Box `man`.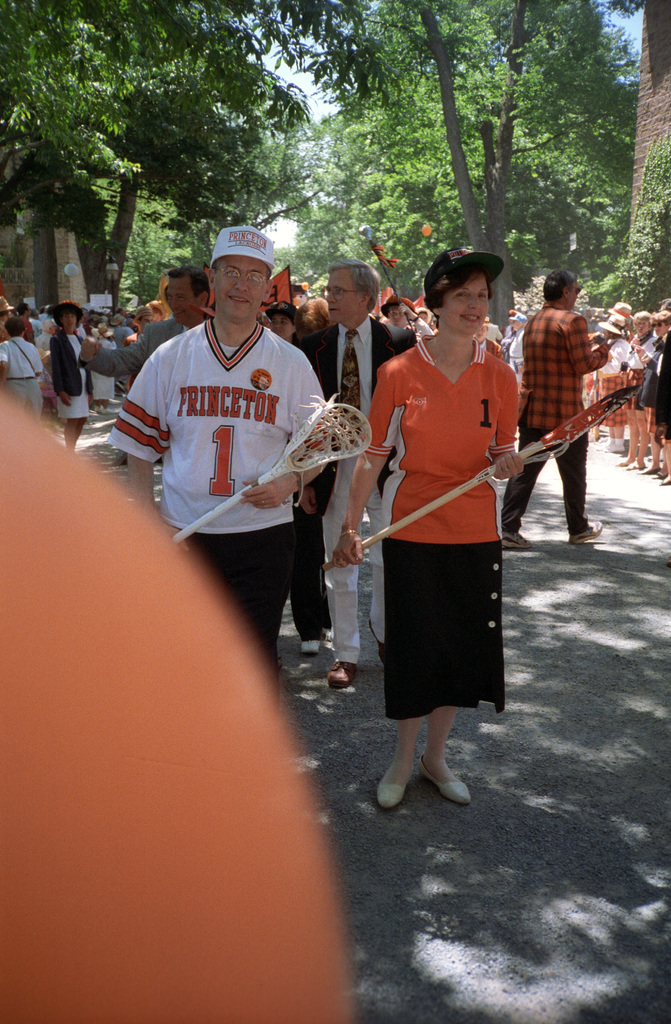
rect(510, 271, 605, 548).
